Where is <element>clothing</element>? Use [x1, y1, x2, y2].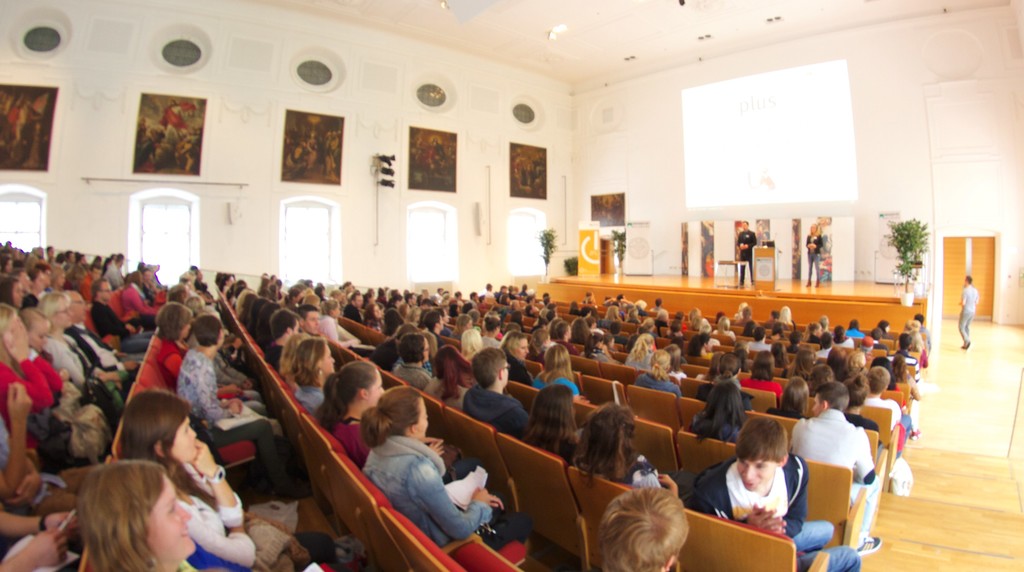
[428, 141, 445, 154].
